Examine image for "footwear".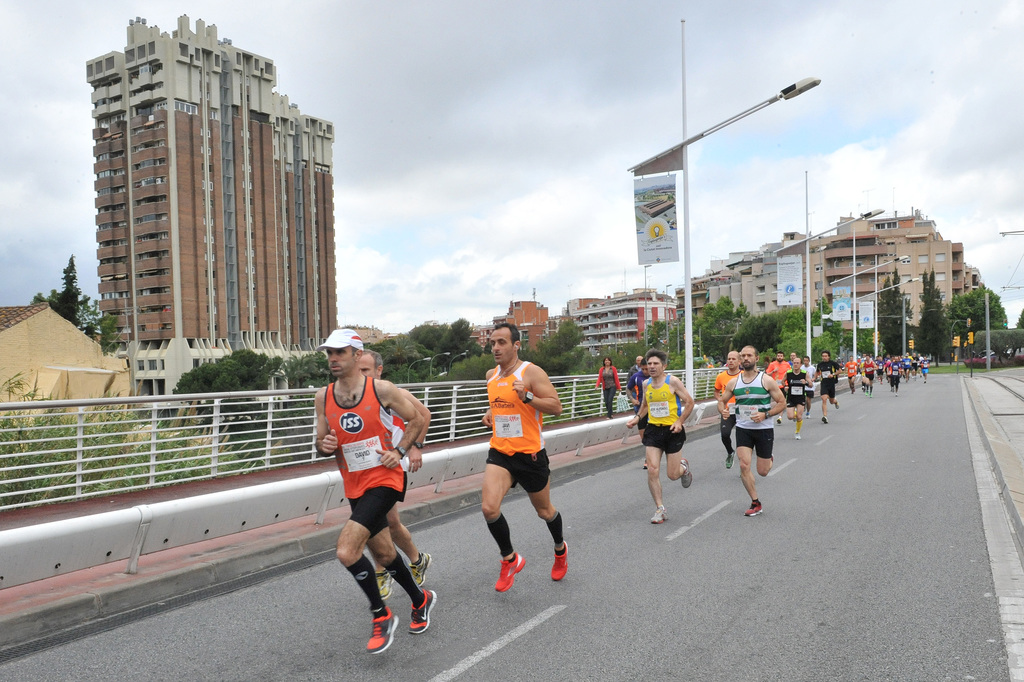
Examination result: [left=371, top=566, right=390, bottom=597].
